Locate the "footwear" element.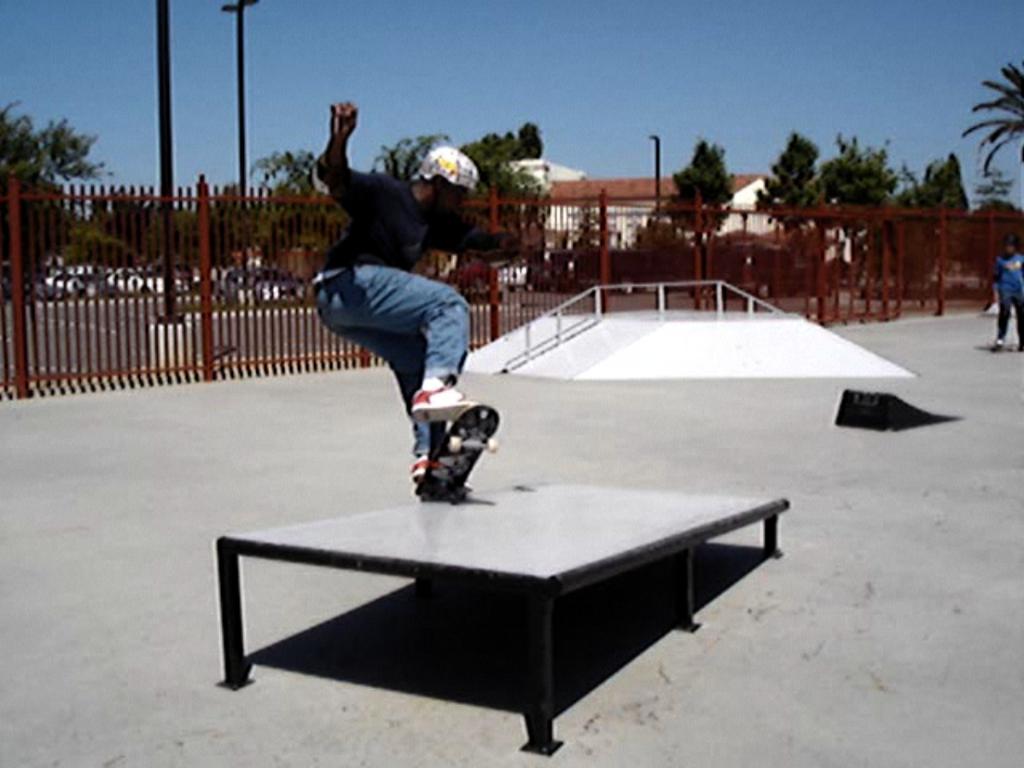
Element bbox: left=410, top=452, right=474, bottom=490.
